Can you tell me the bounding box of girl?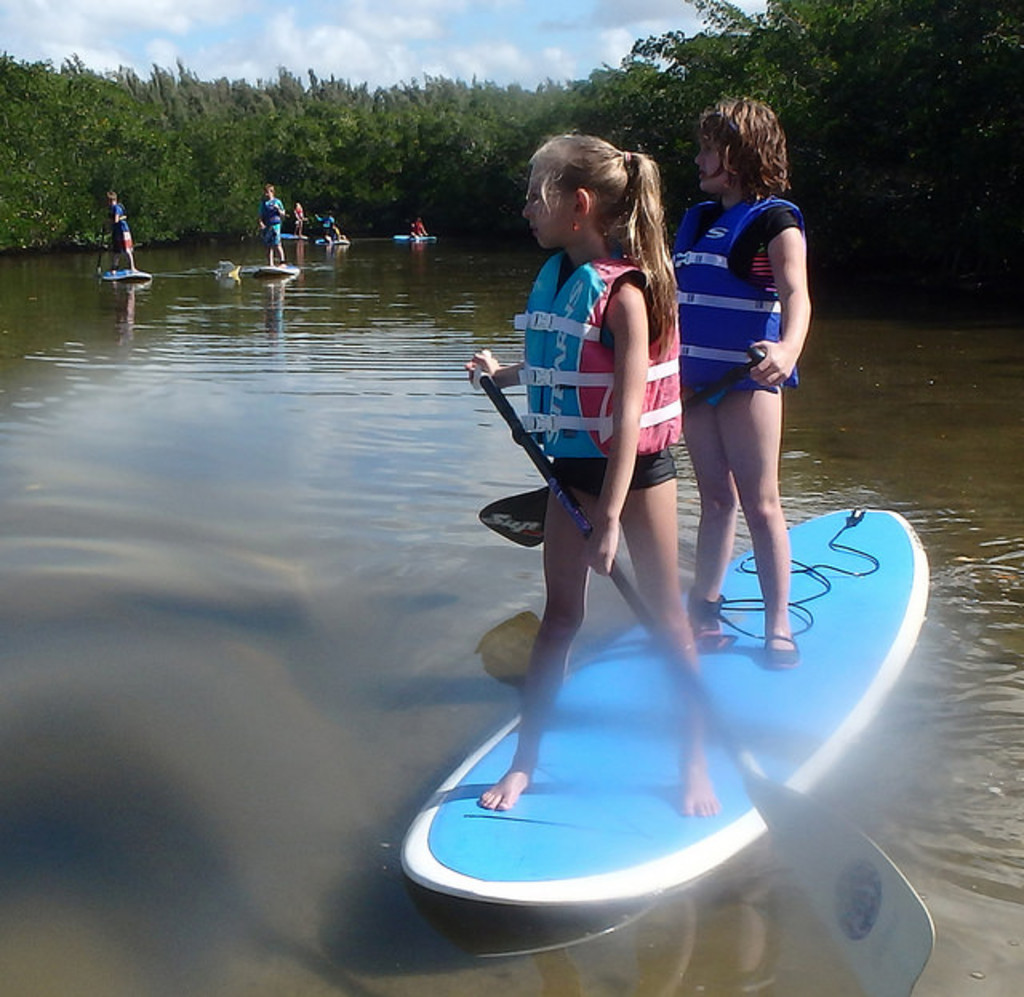
region(662, 102, 814, 667).
